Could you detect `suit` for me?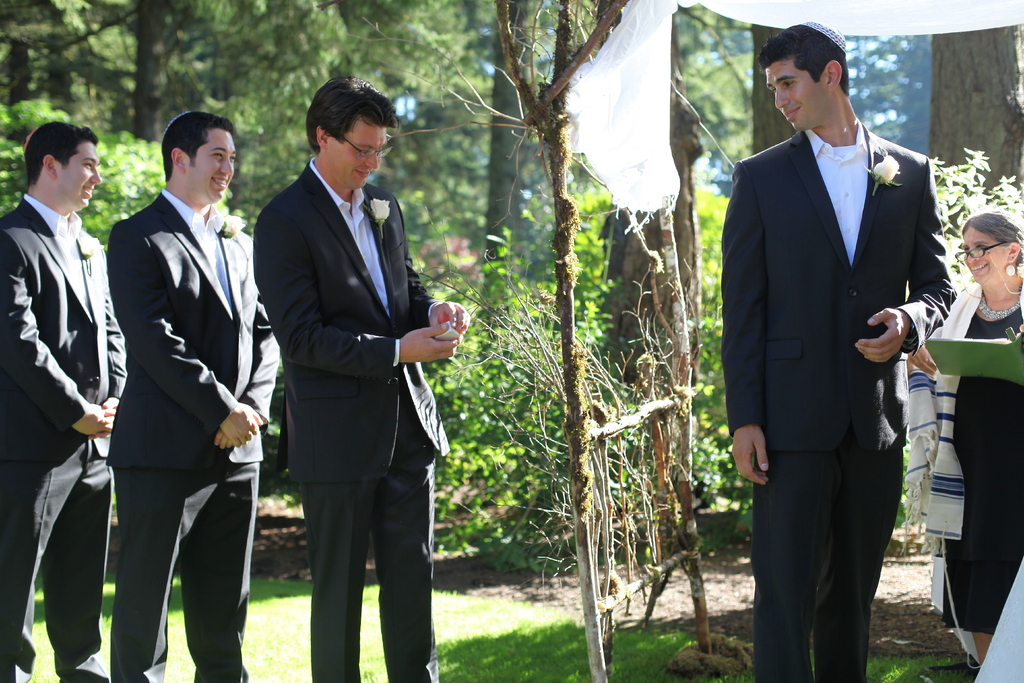
Detection result: 248/156/452/682.
